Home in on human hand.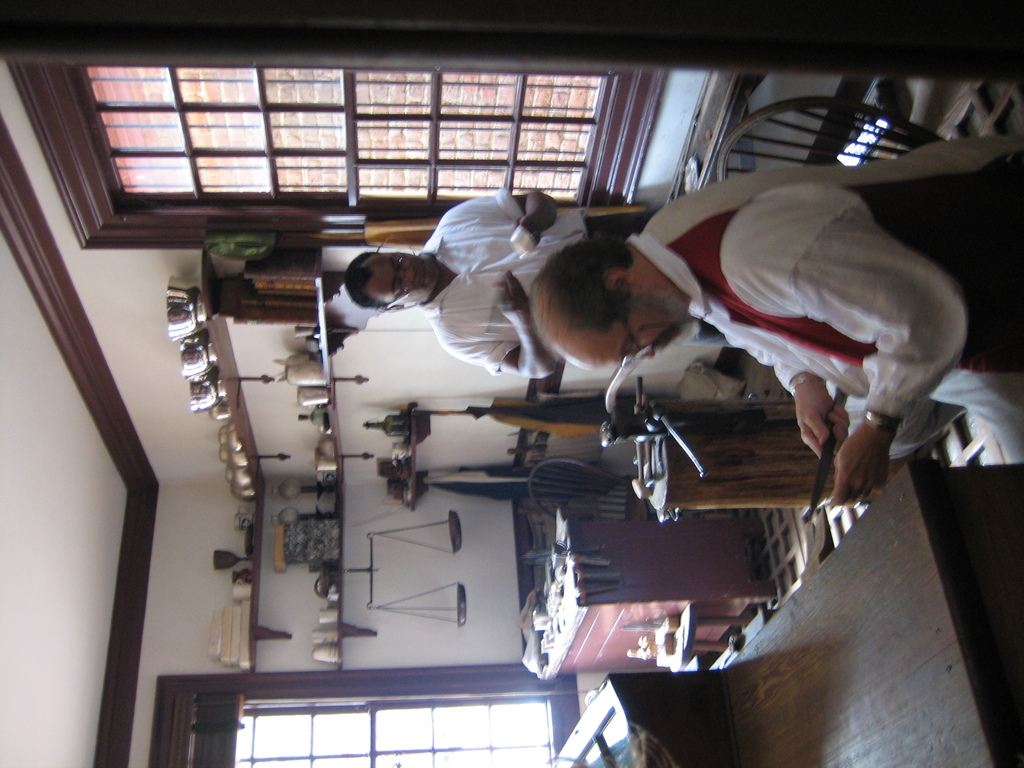
Homed in at rect(832, 396, 919, 514).
